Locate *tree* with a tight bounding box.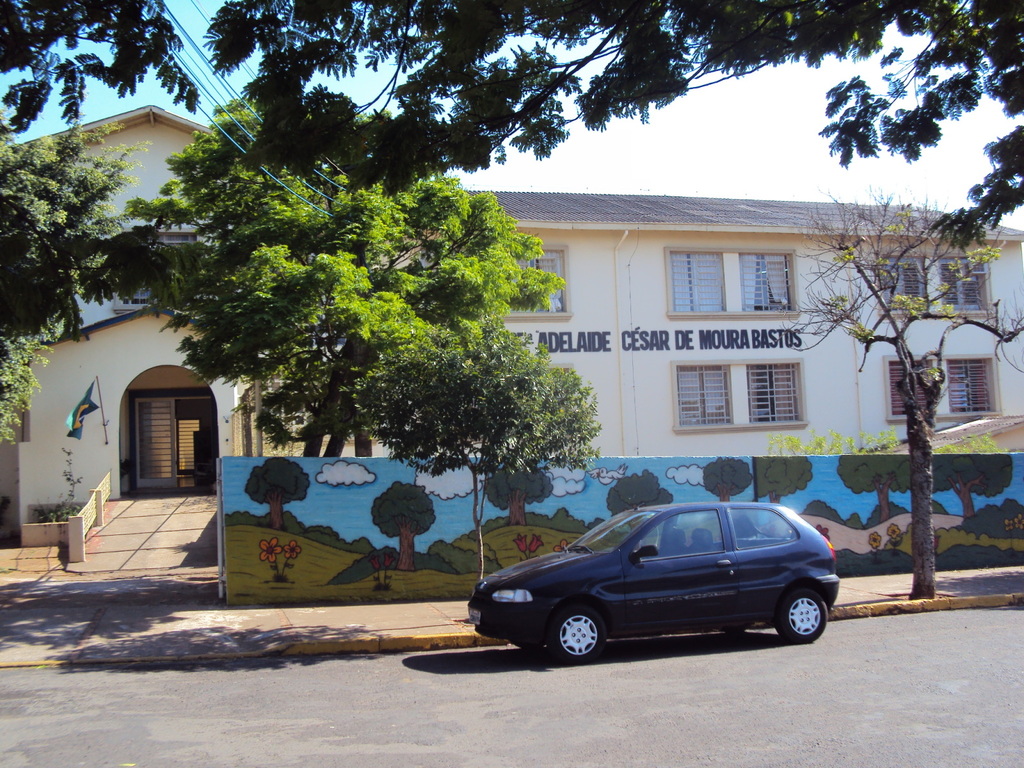
(778,177,1023,600).
